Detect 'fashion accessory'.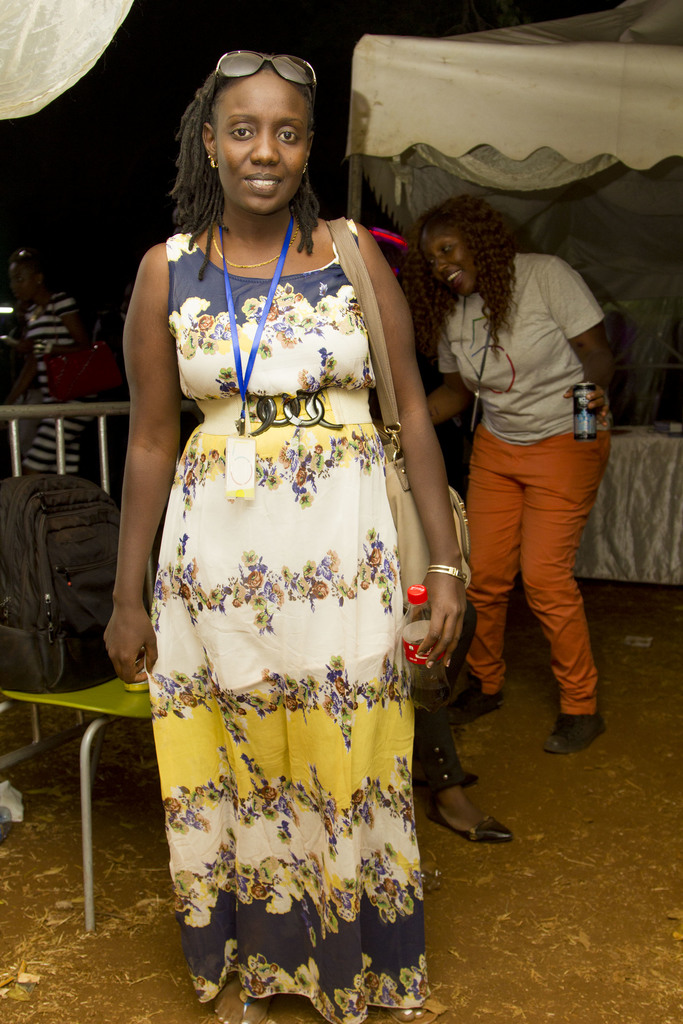
Detected at pyautogui.locateOnScreen(424, 563, 472, 579).
